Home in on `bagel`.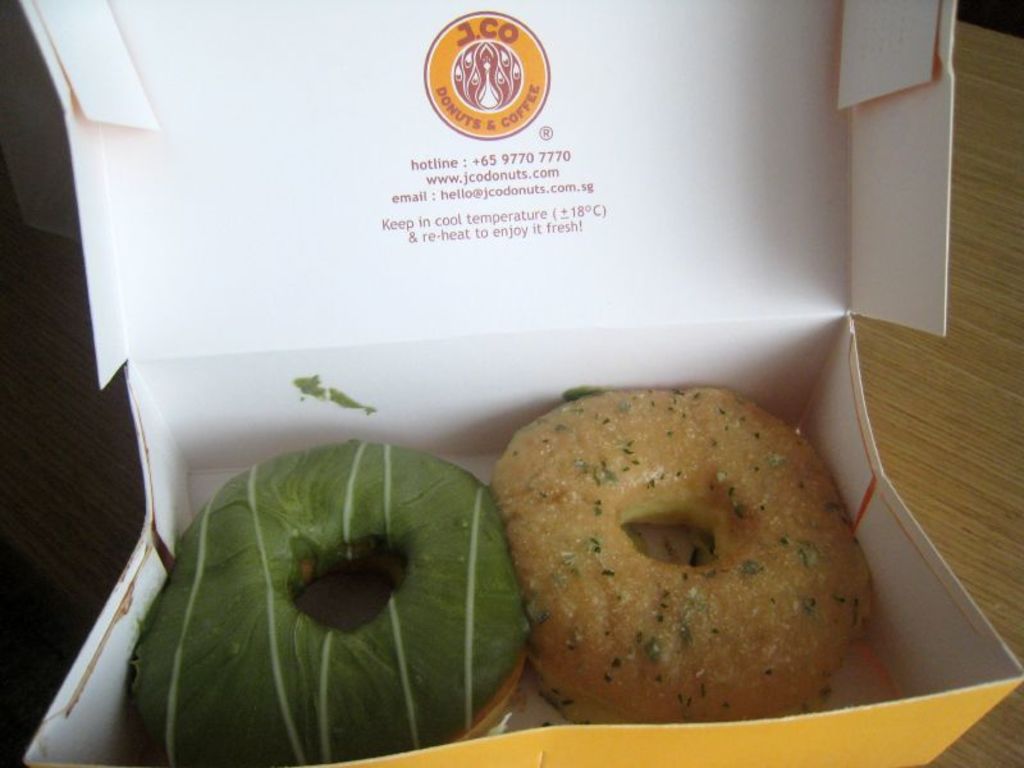
Homed in at BBox(492, 379, 868, 727).
